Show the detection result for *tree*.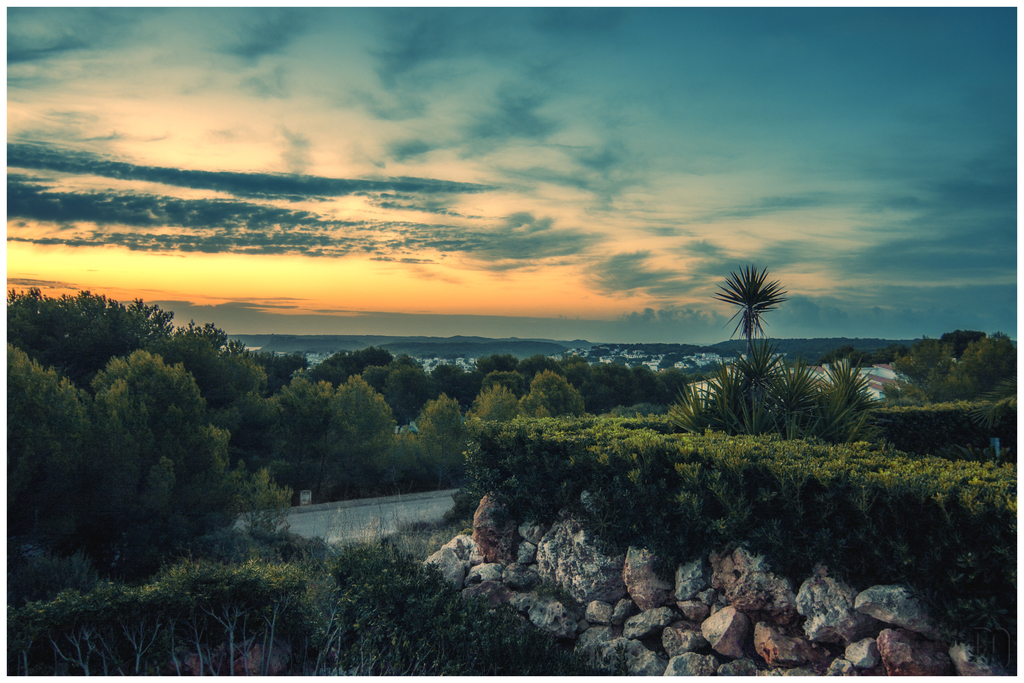
588, 362, 636, 411.
